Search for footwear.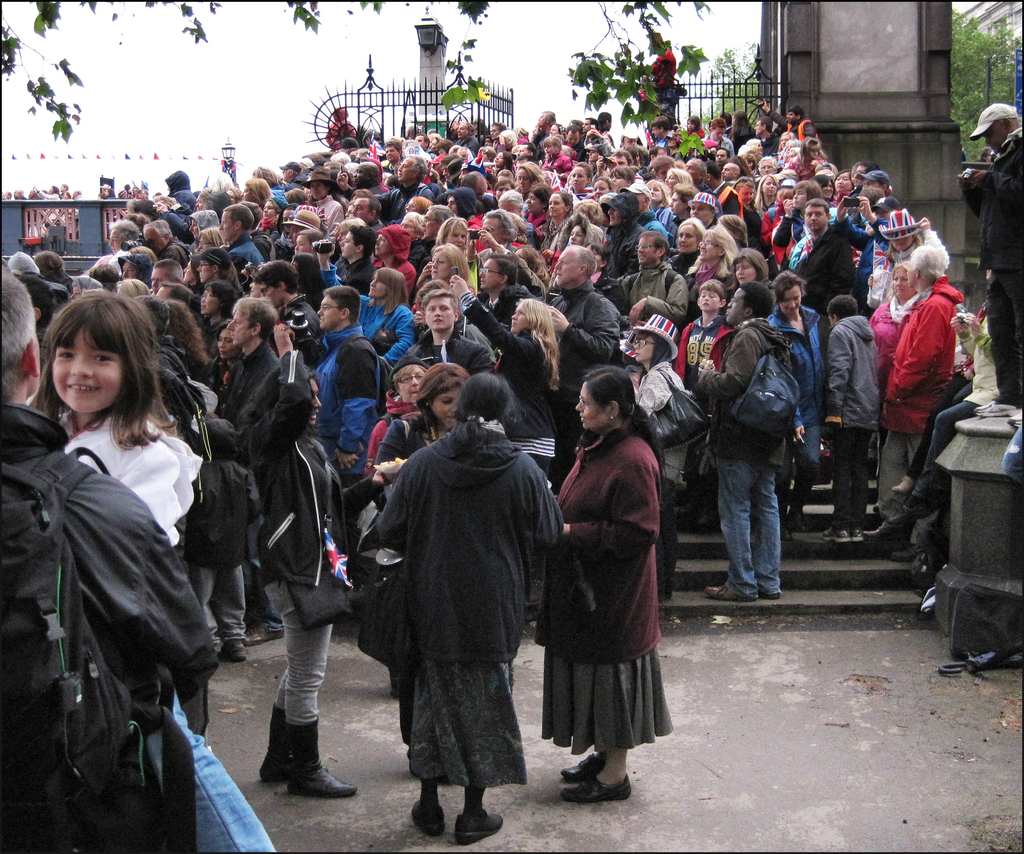
Found at bbox=[782, 512, 807, 532].
